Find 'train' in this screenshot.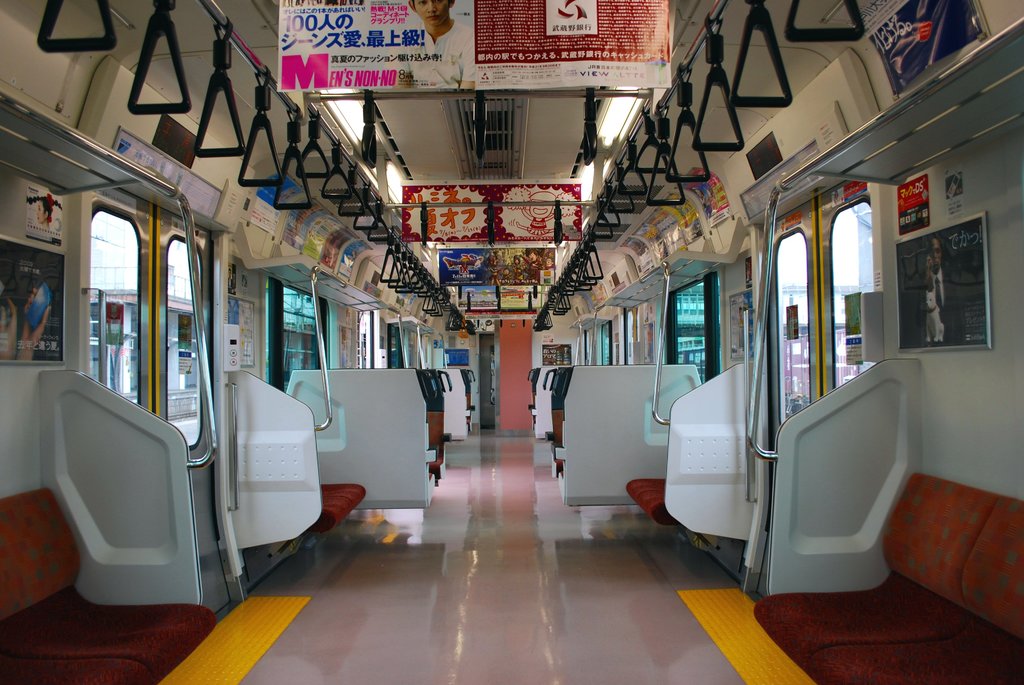
The bounding box for 'train' is box=[0, 0, 1023, 684].
